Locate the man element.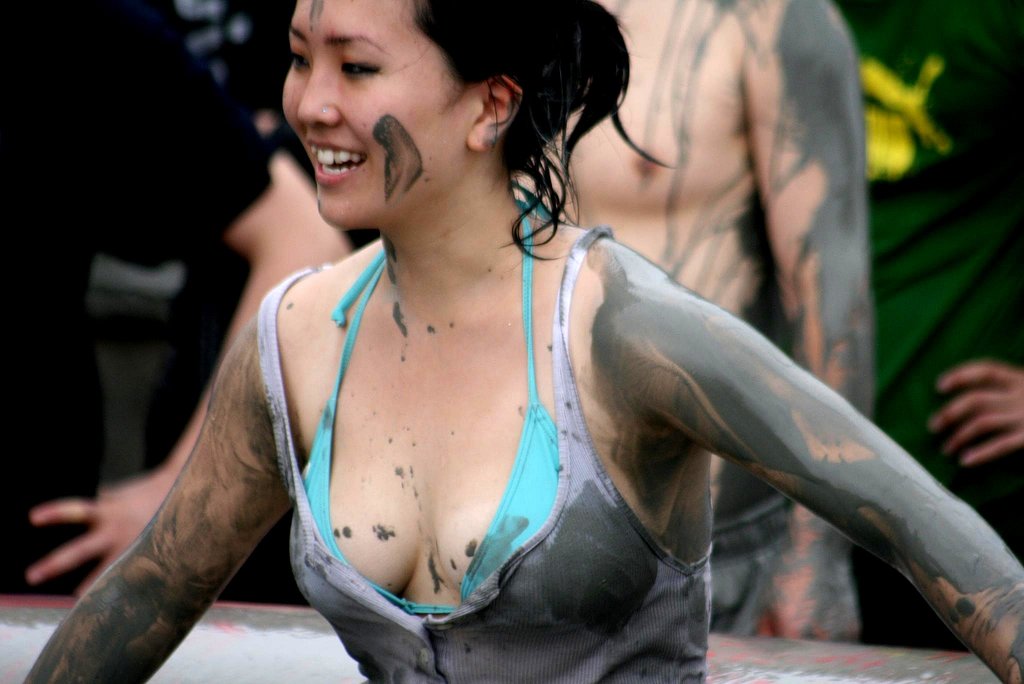
Element bbox: 517, 0, 868, 647.
